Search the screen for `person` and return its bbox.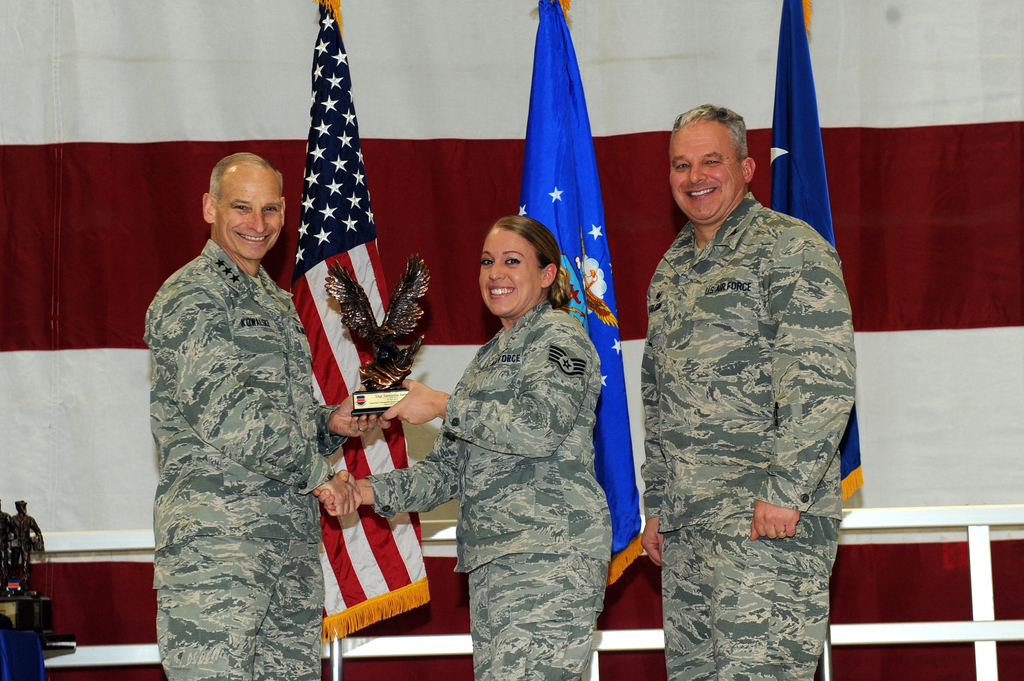
Found: l=314, t=214, r=614, b=680.
